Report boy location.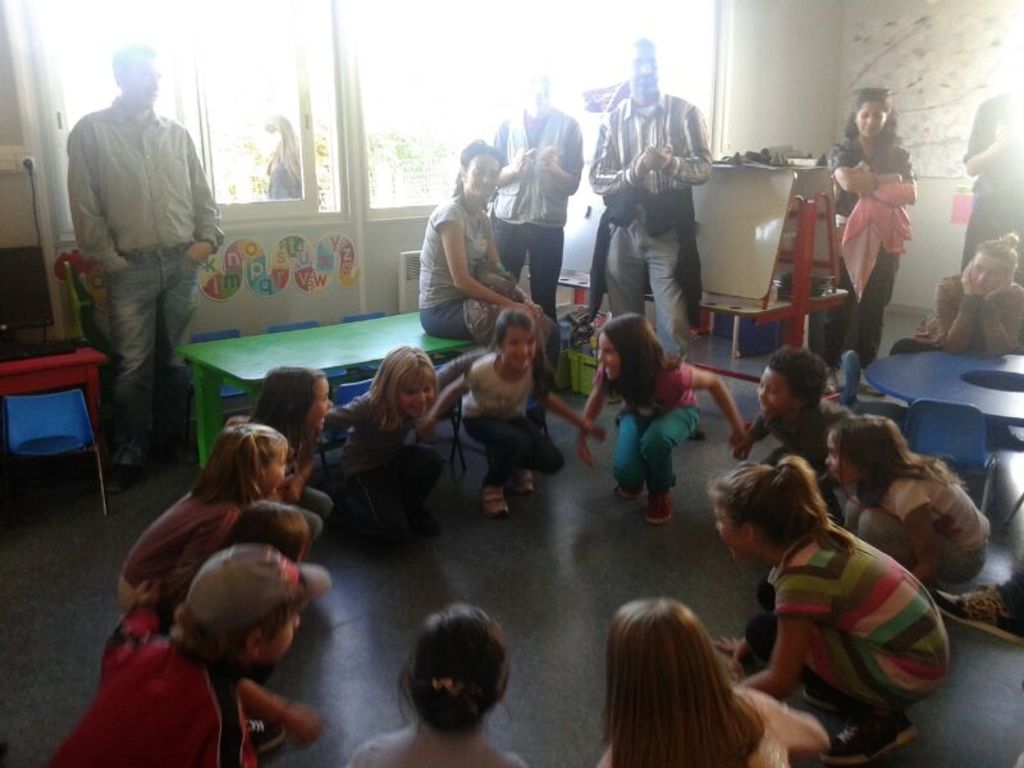
Report: (741, 346, 856, 520).
